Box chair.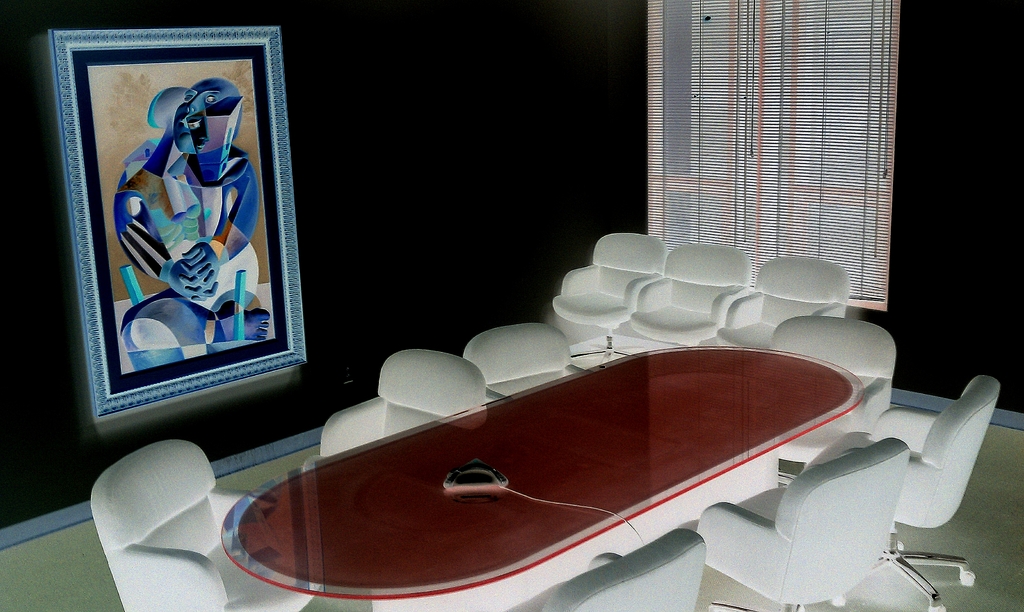
[left=547, top=239, right=666, bottom=337].
